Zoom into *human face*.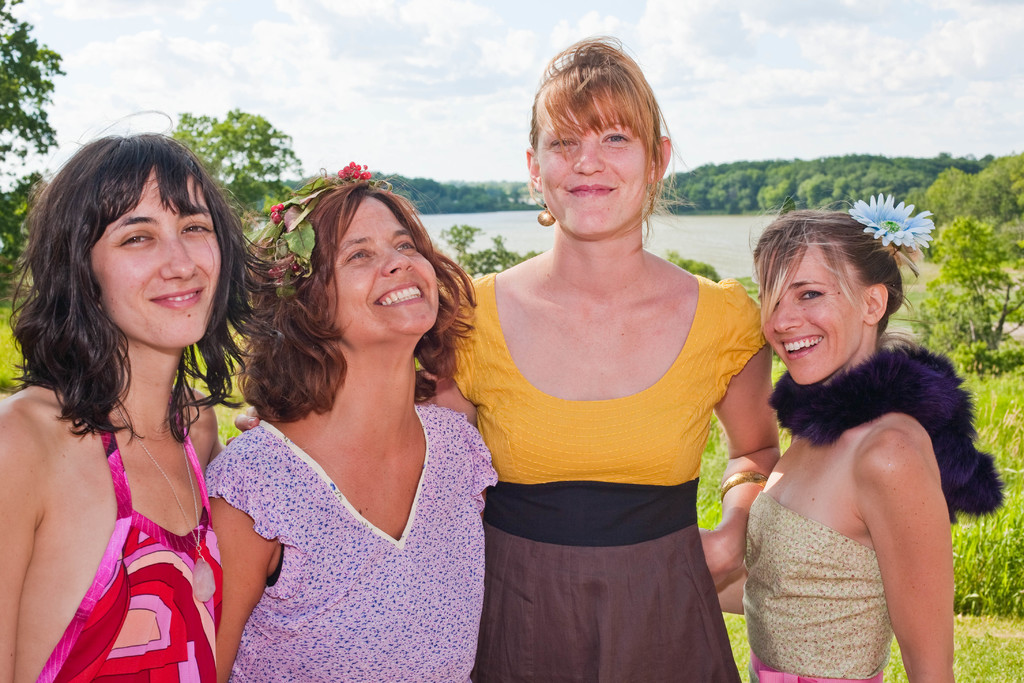
Zoom target: {"x1": 765, "y1": 249, "x2": 864, "y2": 383}.
